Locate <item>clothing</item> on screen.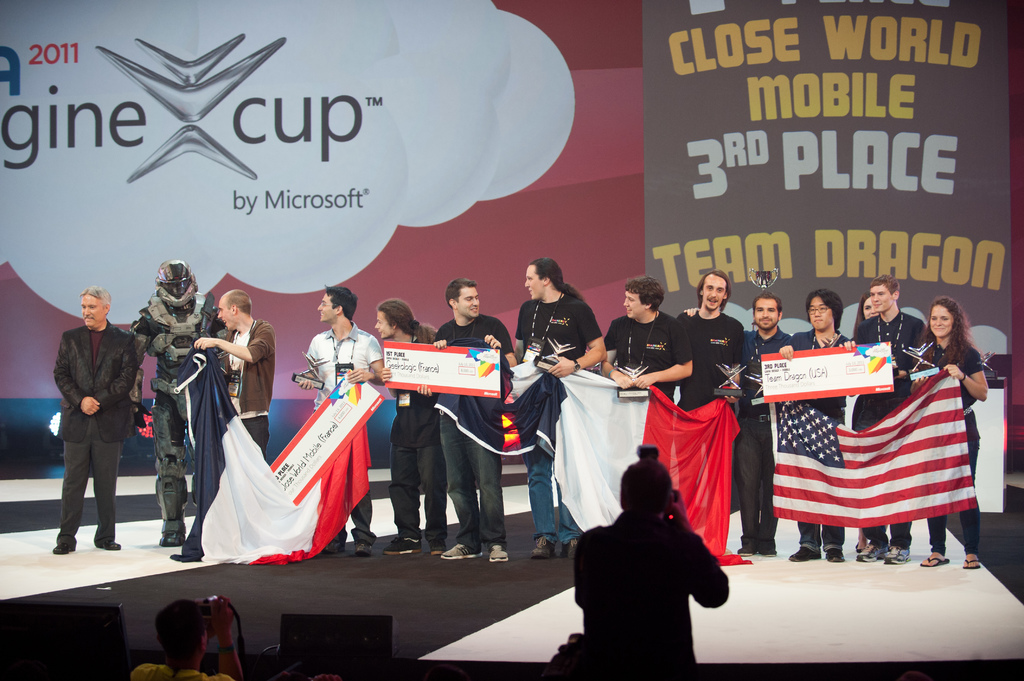
On screen at {"left": 220, "top": 318, "right": 266, "bottom": 439}.
